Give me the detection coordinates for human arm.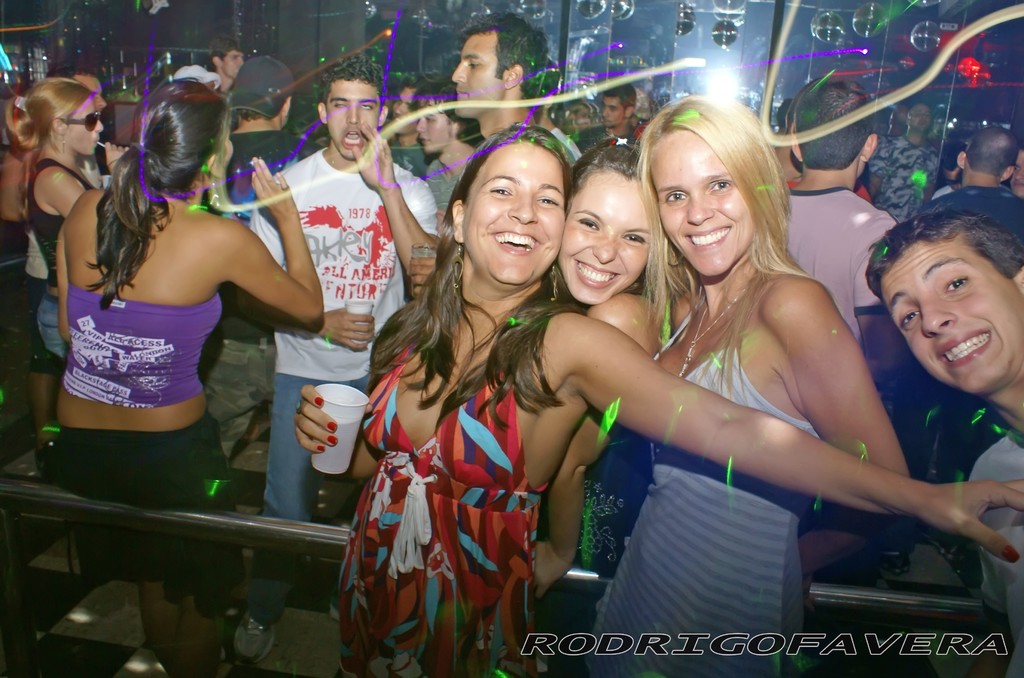
{"x1": 530, "y1": 293, "x2": 656, "y2": 600}.
